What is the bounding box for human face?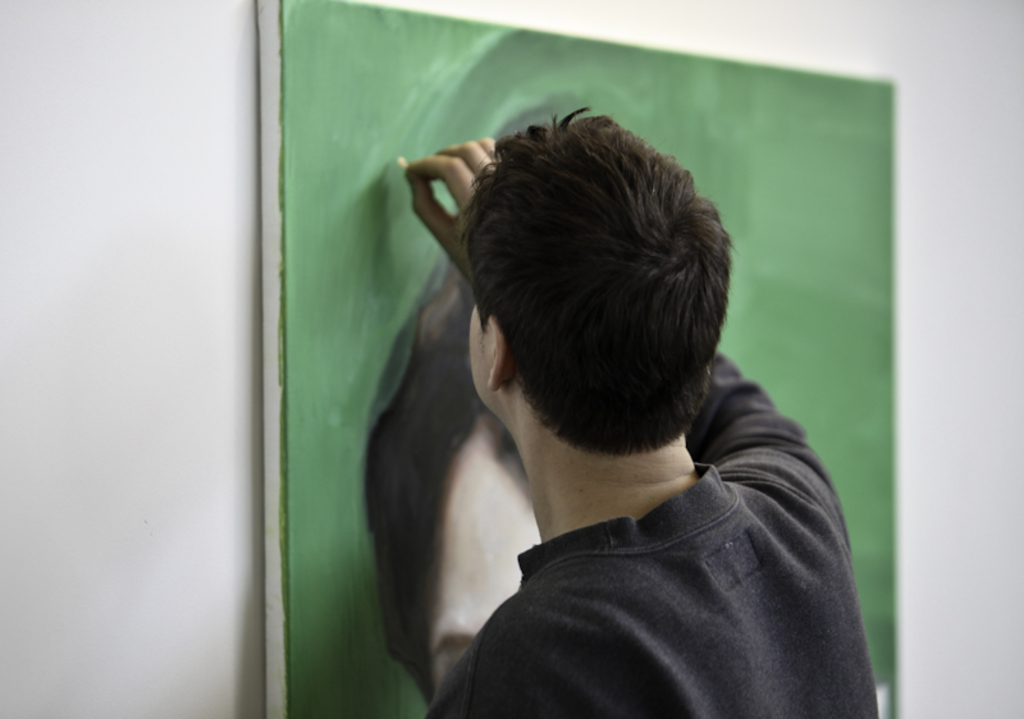
rect(465, 307, 490, 404).
